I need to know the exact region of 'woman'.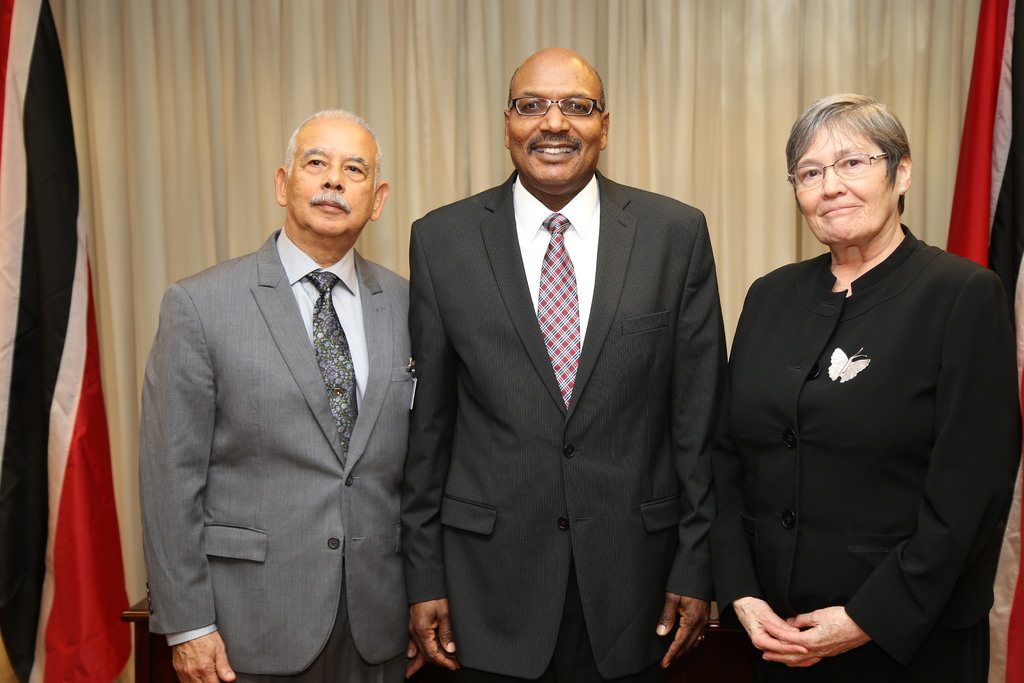
Region: x1=712 y1=89 x2=984 y2=682.
